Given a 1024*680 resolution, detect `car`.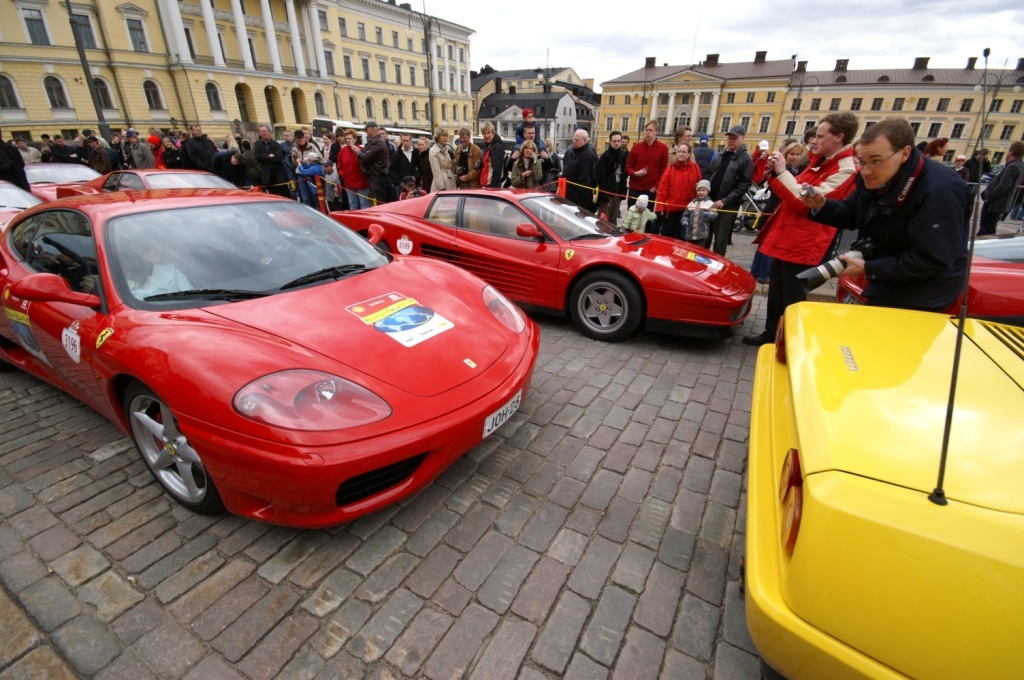
l=754, t=200, r=1023, b=679.
